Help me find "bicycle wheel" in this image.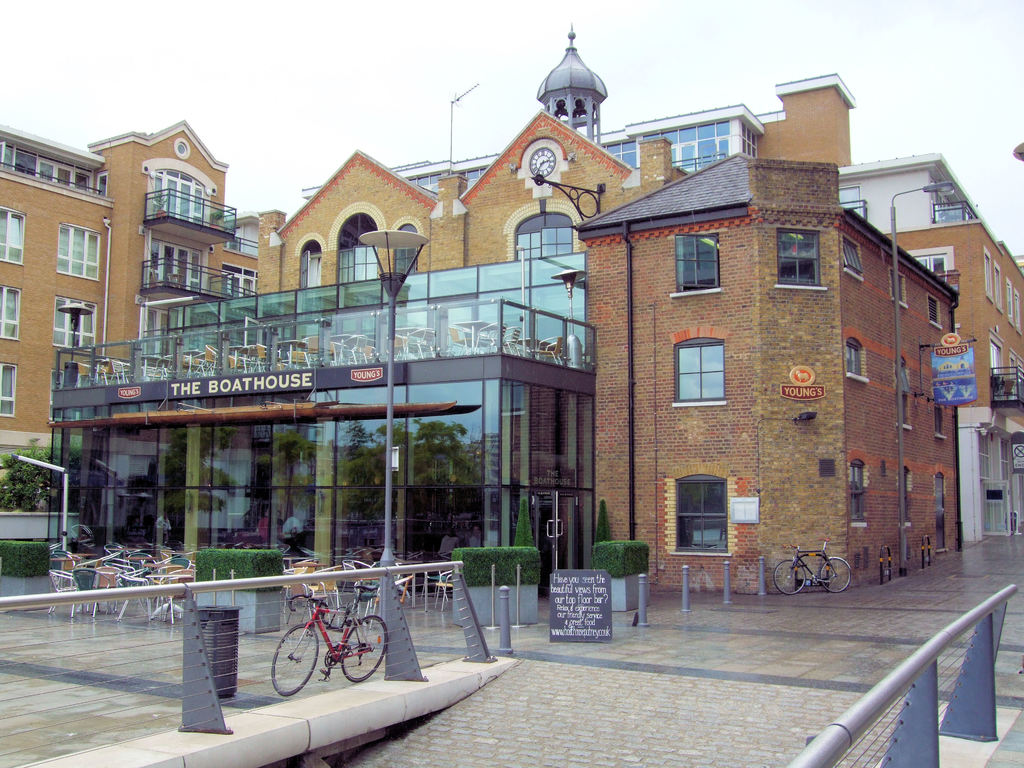
Found it: (341, 614, 390, 683).
